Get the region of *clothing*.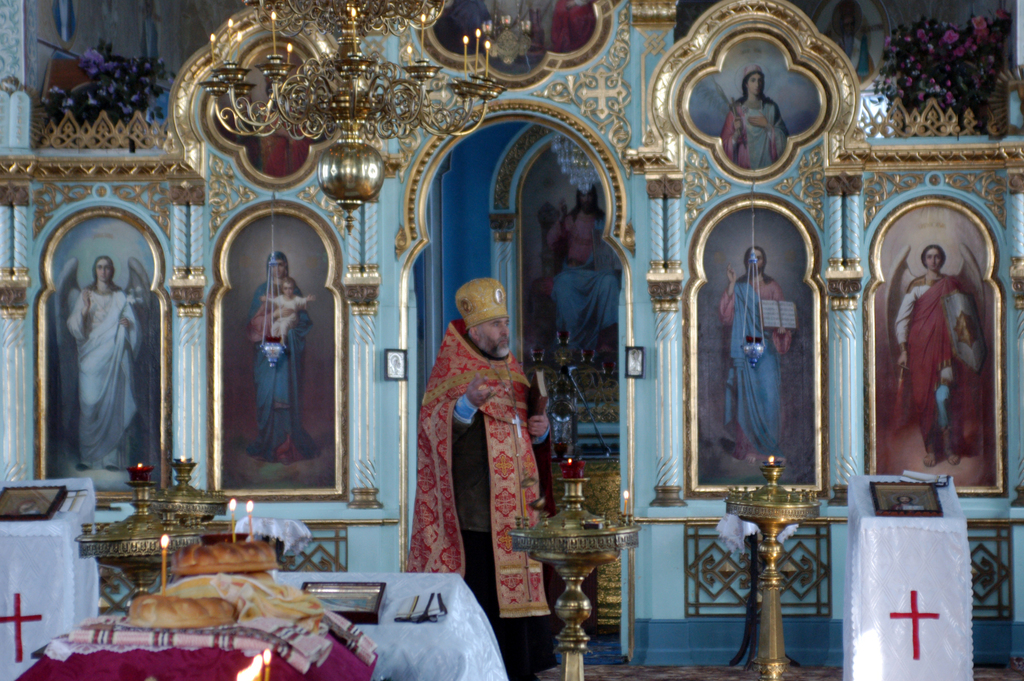
252:247:303:457.
